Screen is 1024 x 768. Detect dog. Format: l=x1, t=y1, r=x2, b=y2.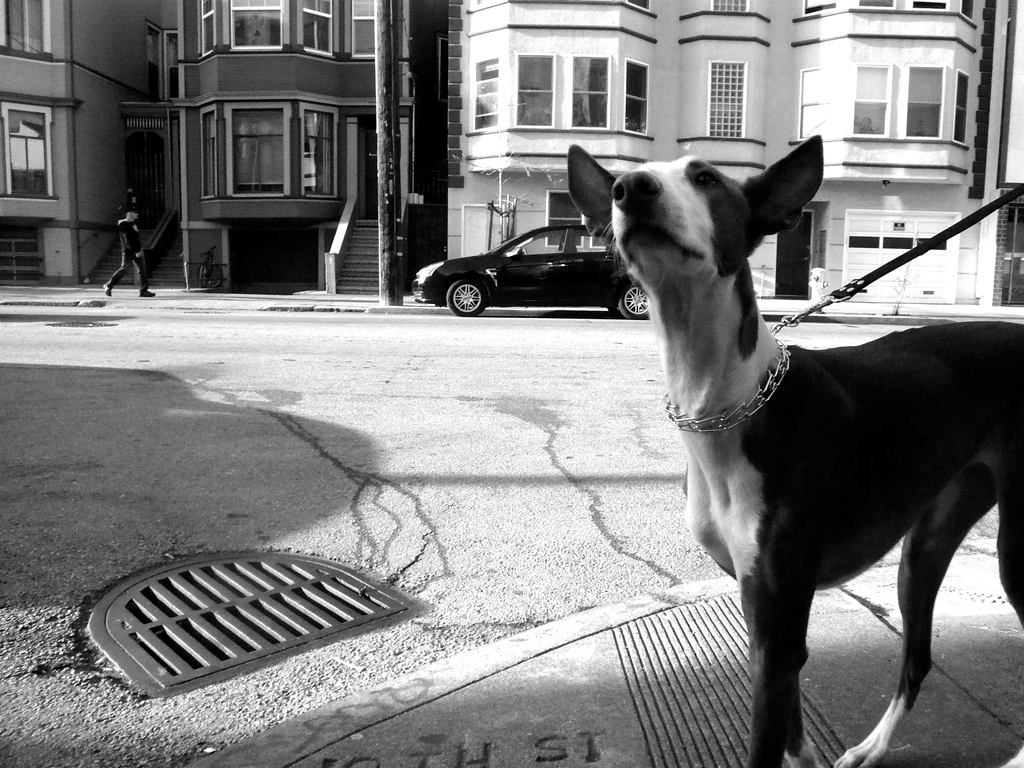
l=567, t=132, r=1023, b=767.
